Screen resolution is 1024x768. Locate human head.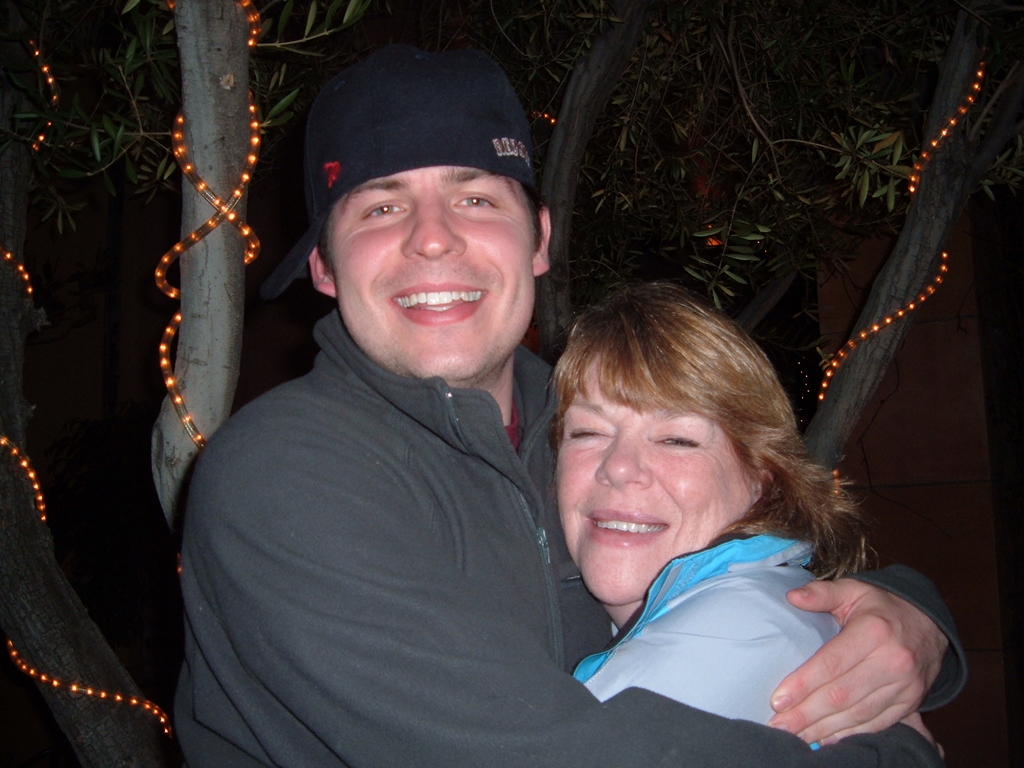
[x1=547, y1=281, x2=778, y2=606].
